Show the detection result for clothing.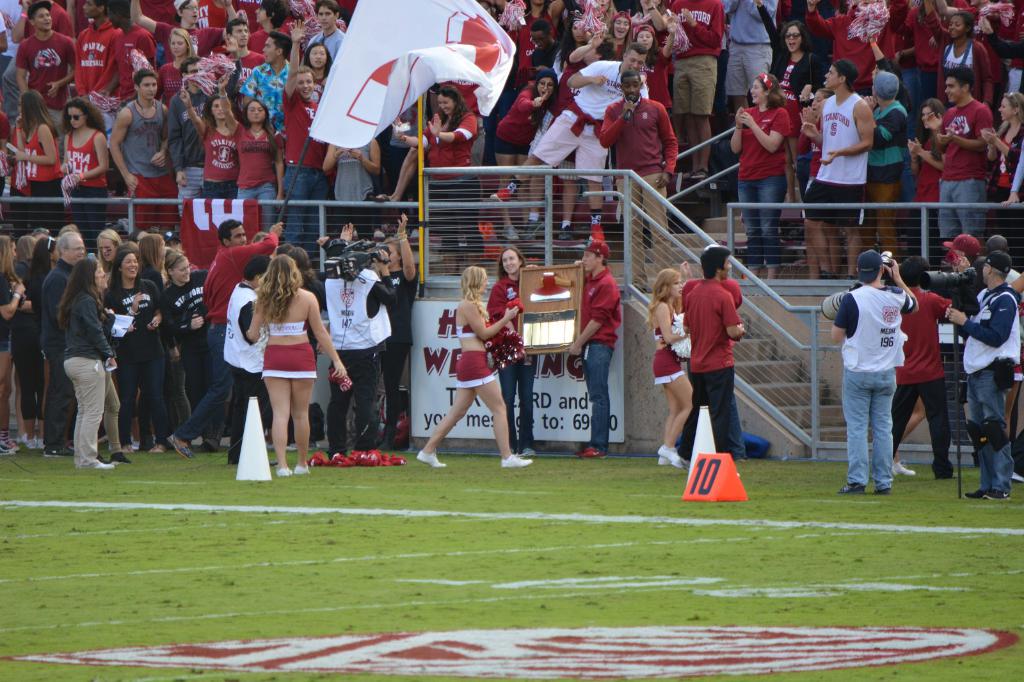
(left=655, top=296, right=689, bottom=388).
